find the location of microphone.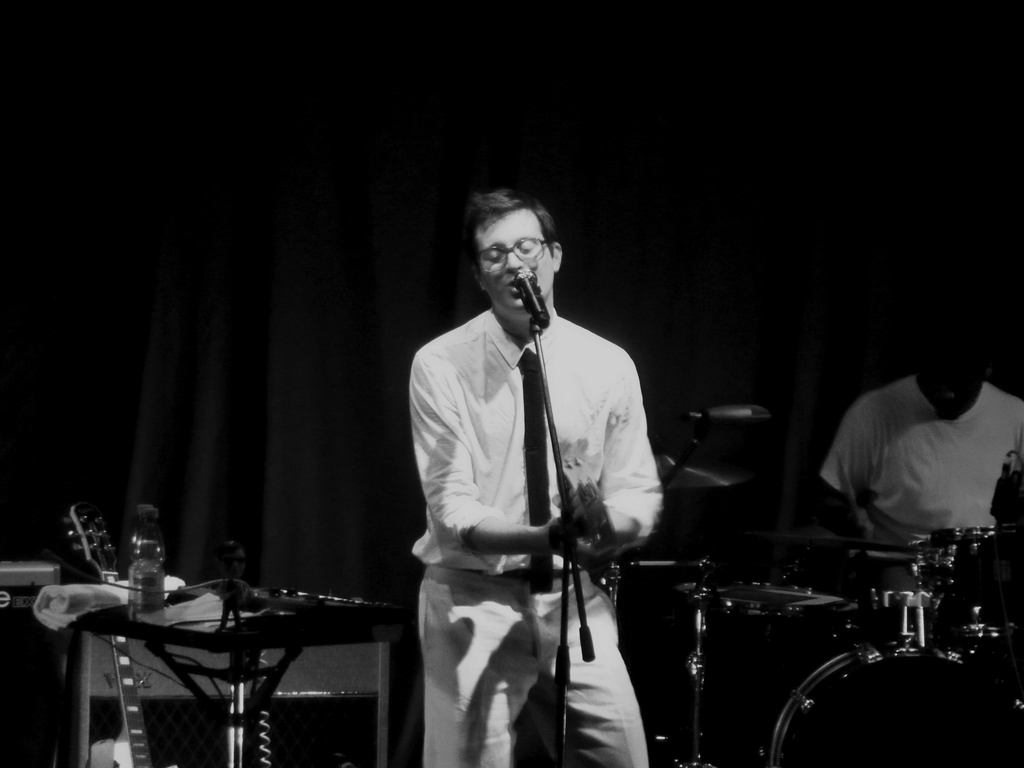
Location: x1=990 y1=451 x2=1012 y2=521.
